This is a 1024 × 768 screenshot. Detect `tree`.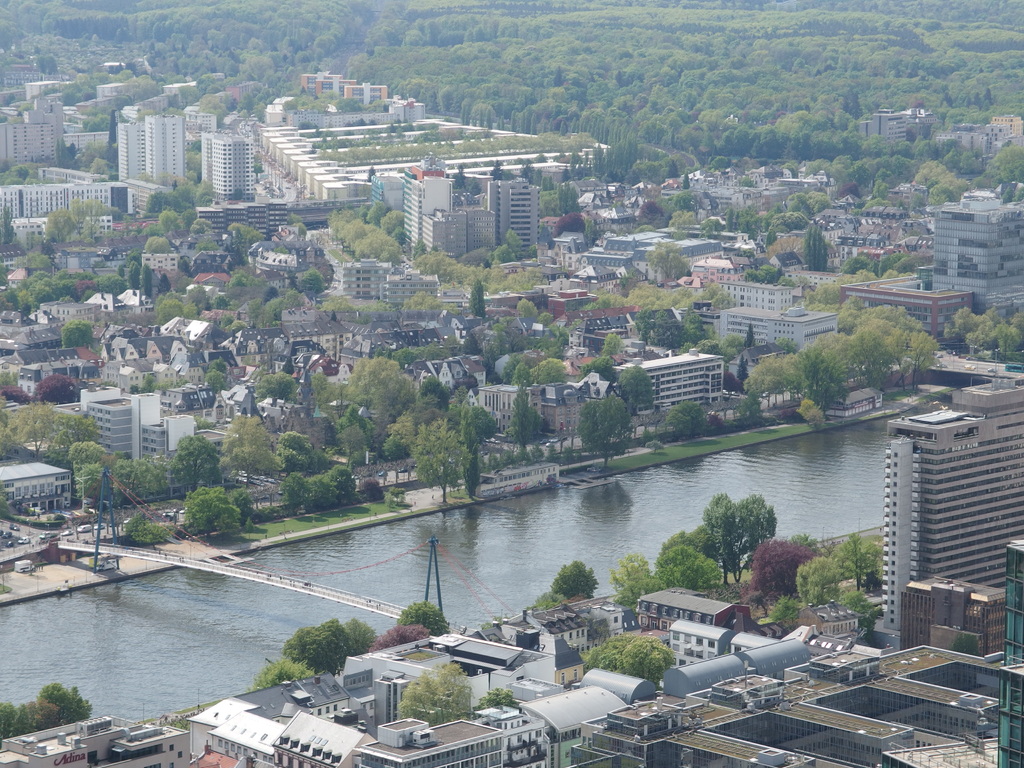
box(0, 0, 1023, 212).
